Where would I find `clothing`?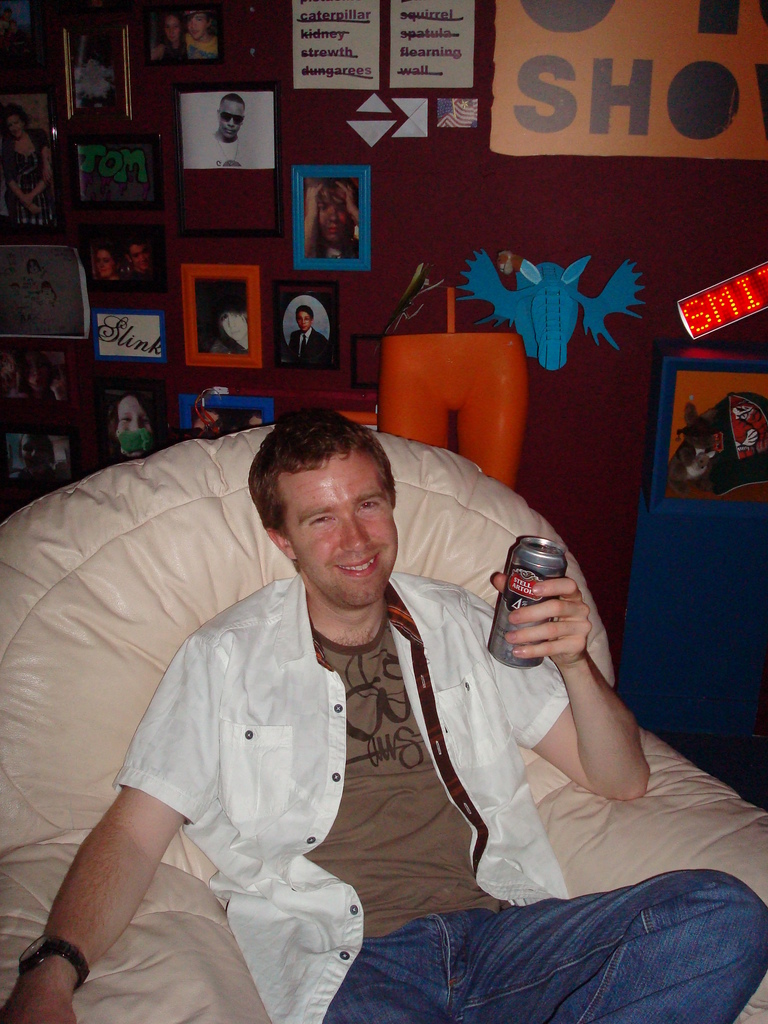
At Rect(0, 128, 61, 226).
